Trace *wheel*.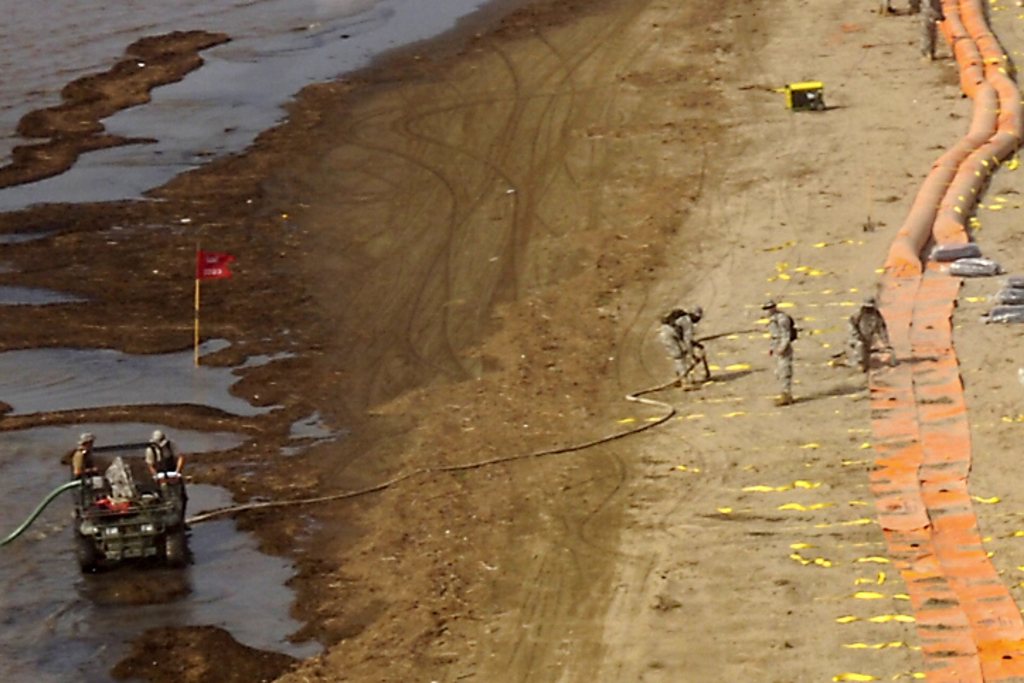
Traced to x1=163 y1=533 x2=187 y2=560.
